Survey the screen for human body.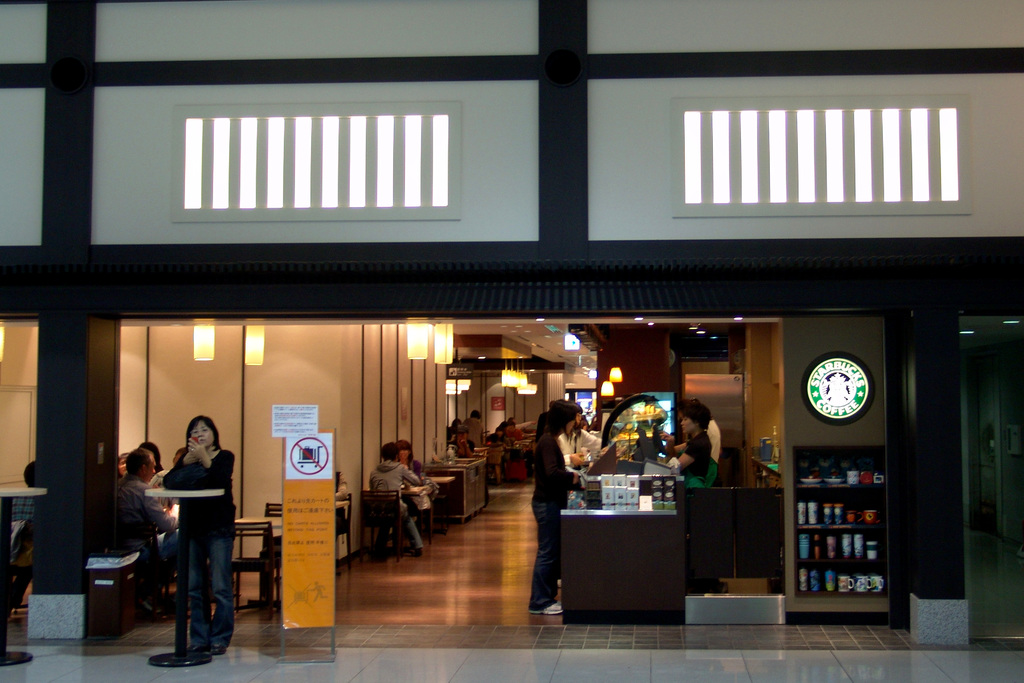
Survey found: <region>532, 399, 580, 617</region>.
